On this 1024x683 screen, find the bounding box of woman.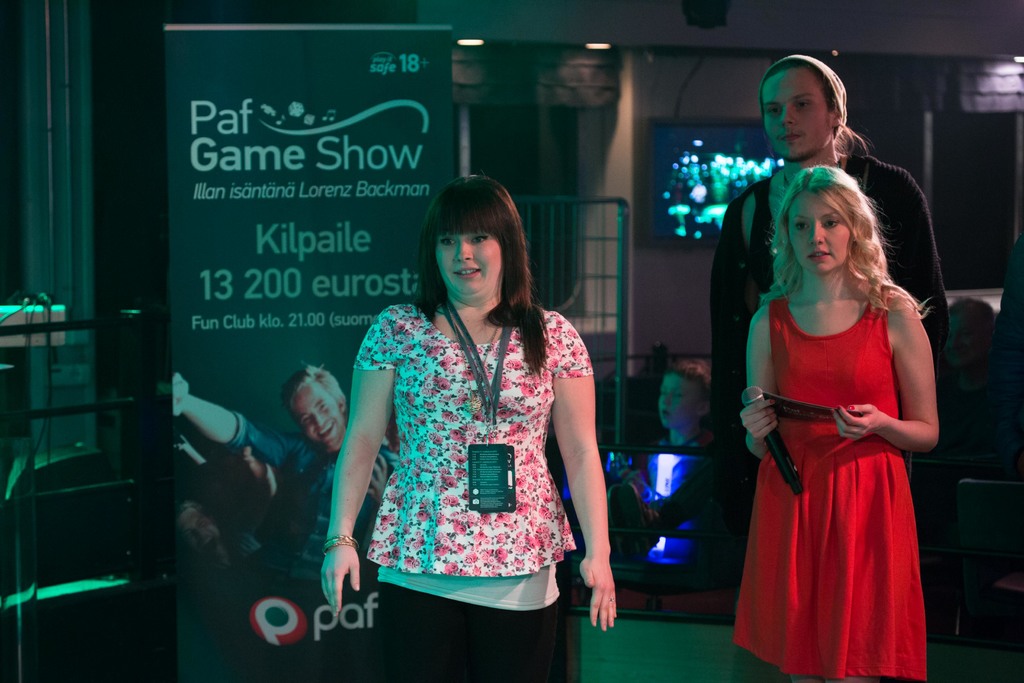
Bounding box: box(338, 182, 614, 647).
